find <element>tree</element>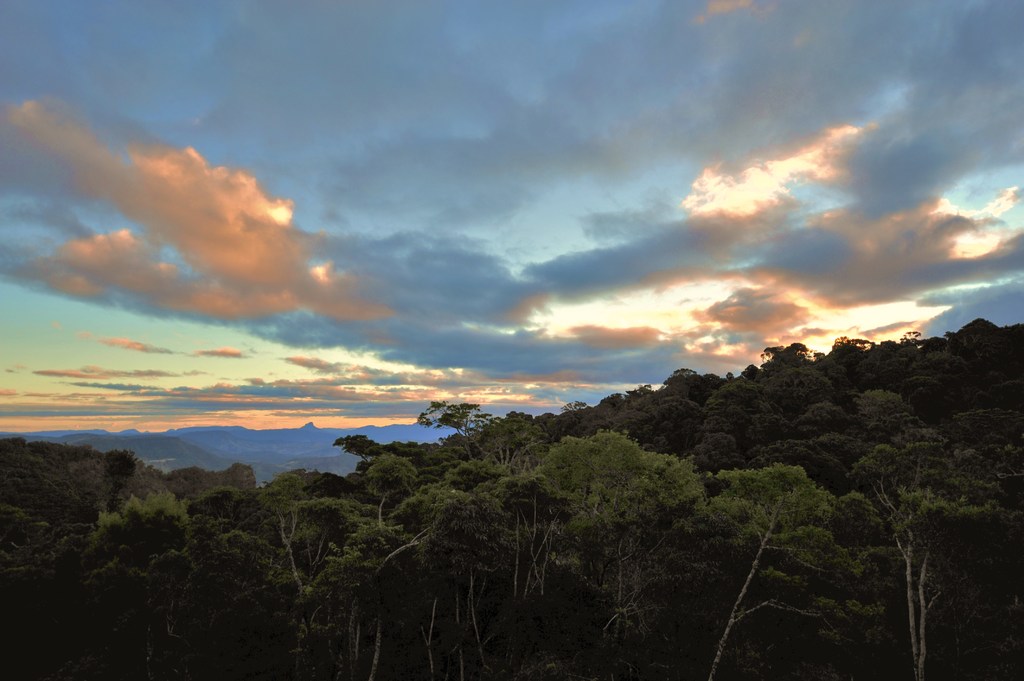
<bbox>695, 432, 737, 470</bbox>
